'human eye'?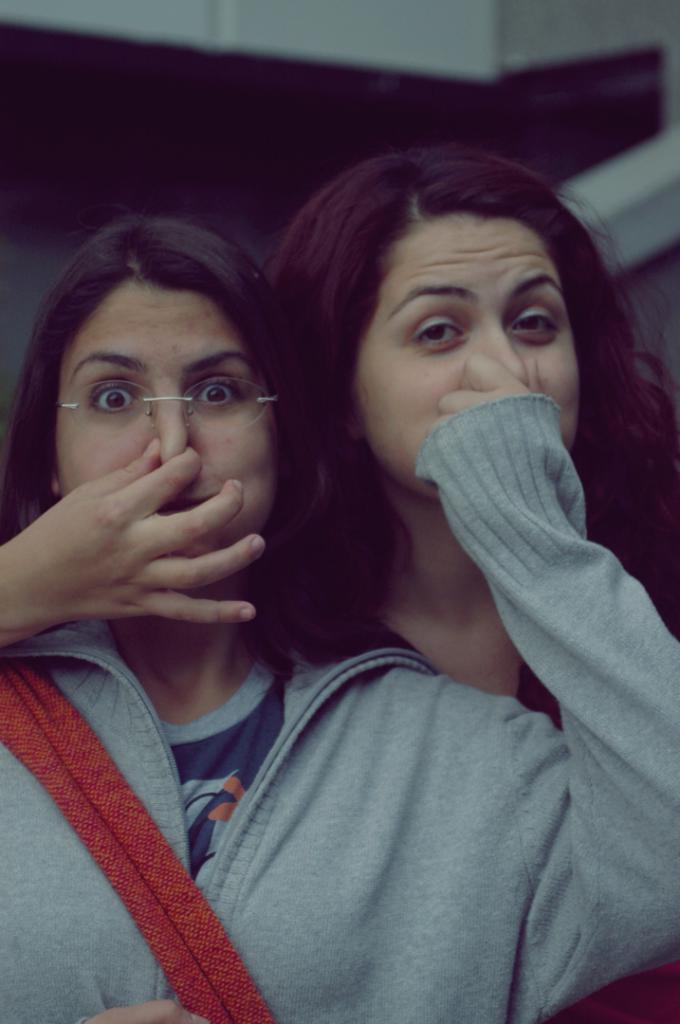
(x1=405, y1=318, x2=471, y2=353)
